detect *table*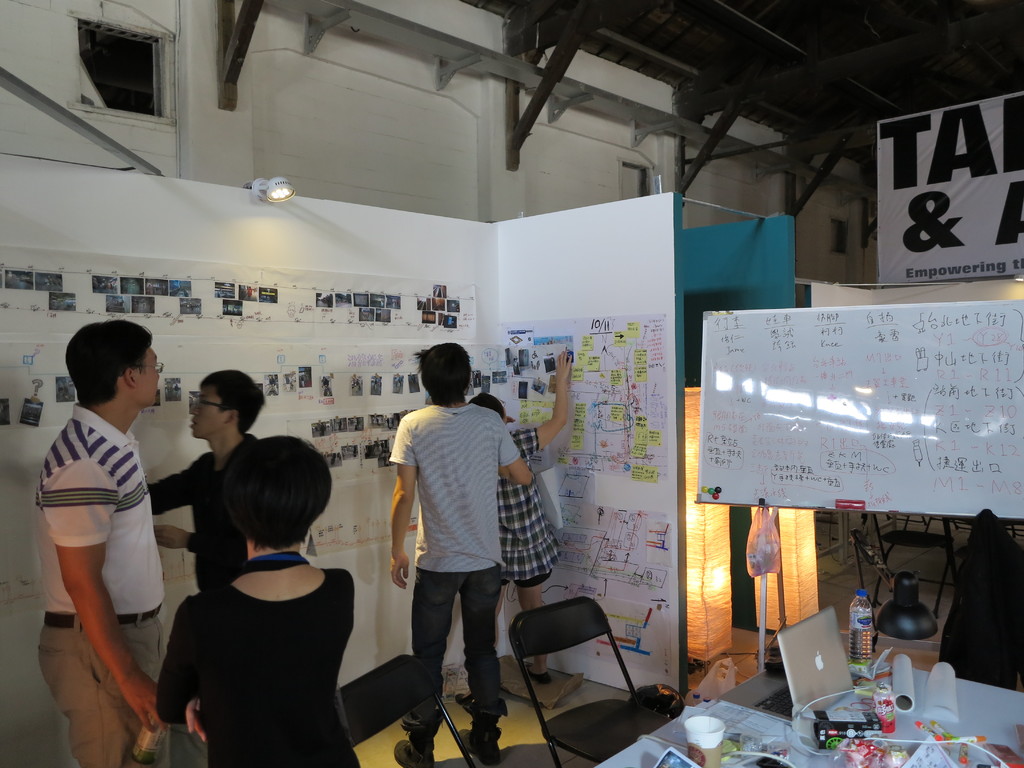
x1=594, y1=659, x2=1023, y2=767
